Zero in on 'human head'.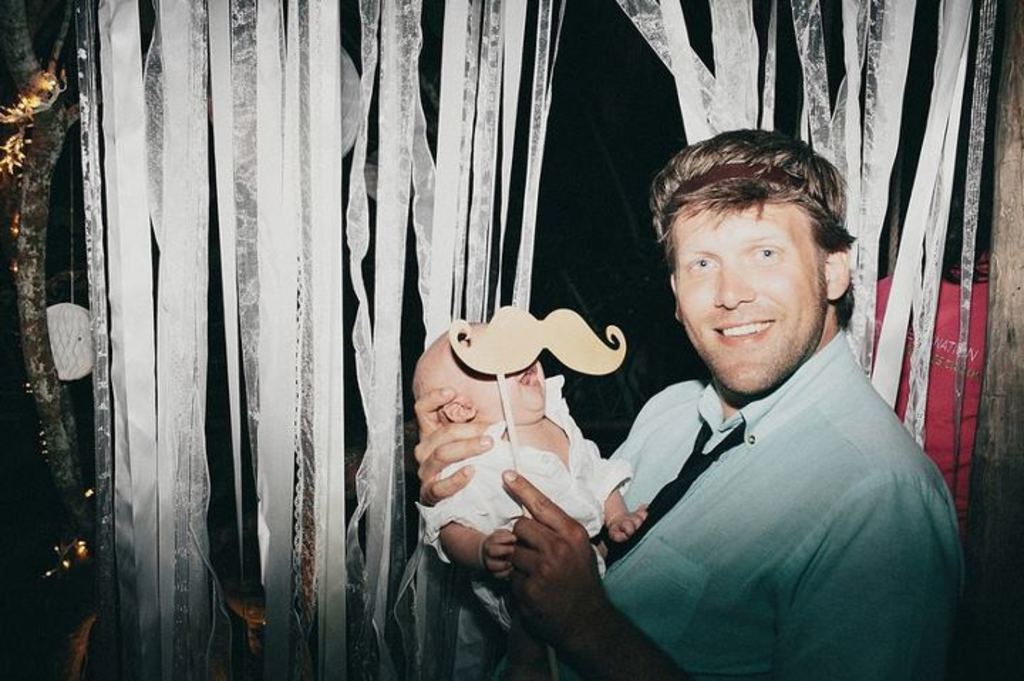
Zeroed in: 643,119,872,422.
